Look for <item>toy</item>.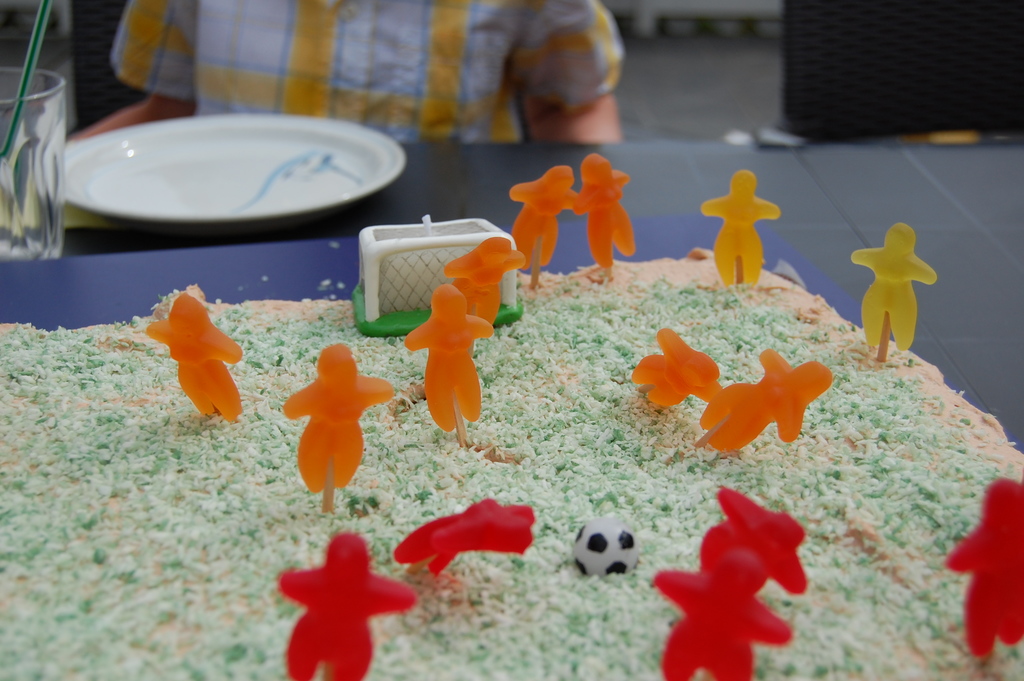
Found: 140:290:240:420.
